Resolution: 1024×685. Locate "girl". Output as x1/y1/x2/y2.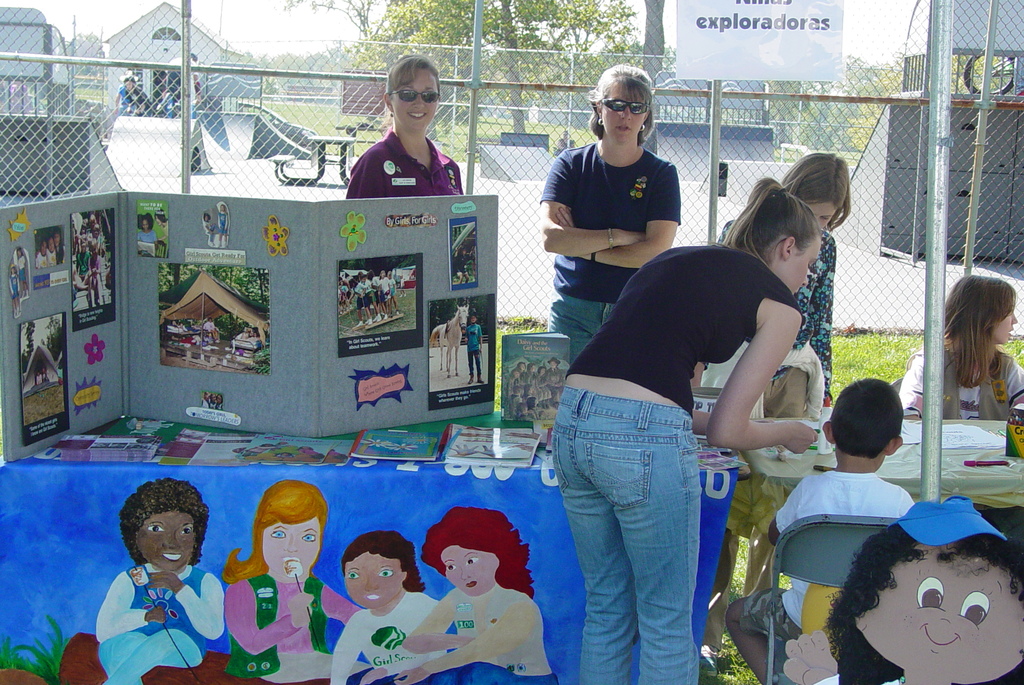
319/529/460/683.
